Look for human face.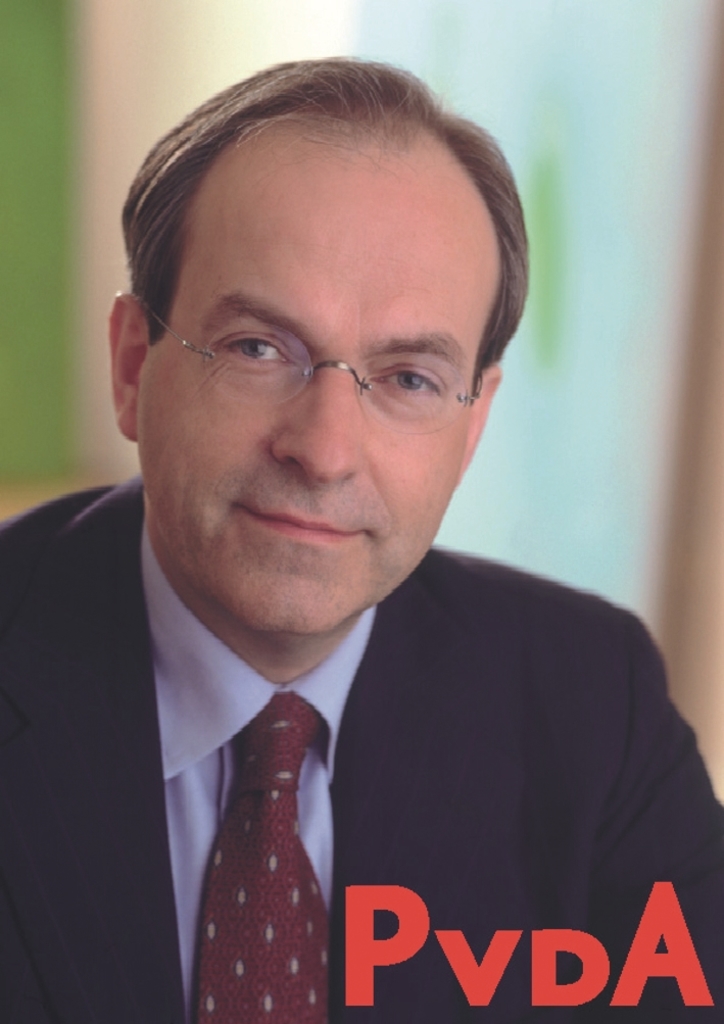
Found: <bbox>154, 104, 505, 641</bbox>.
